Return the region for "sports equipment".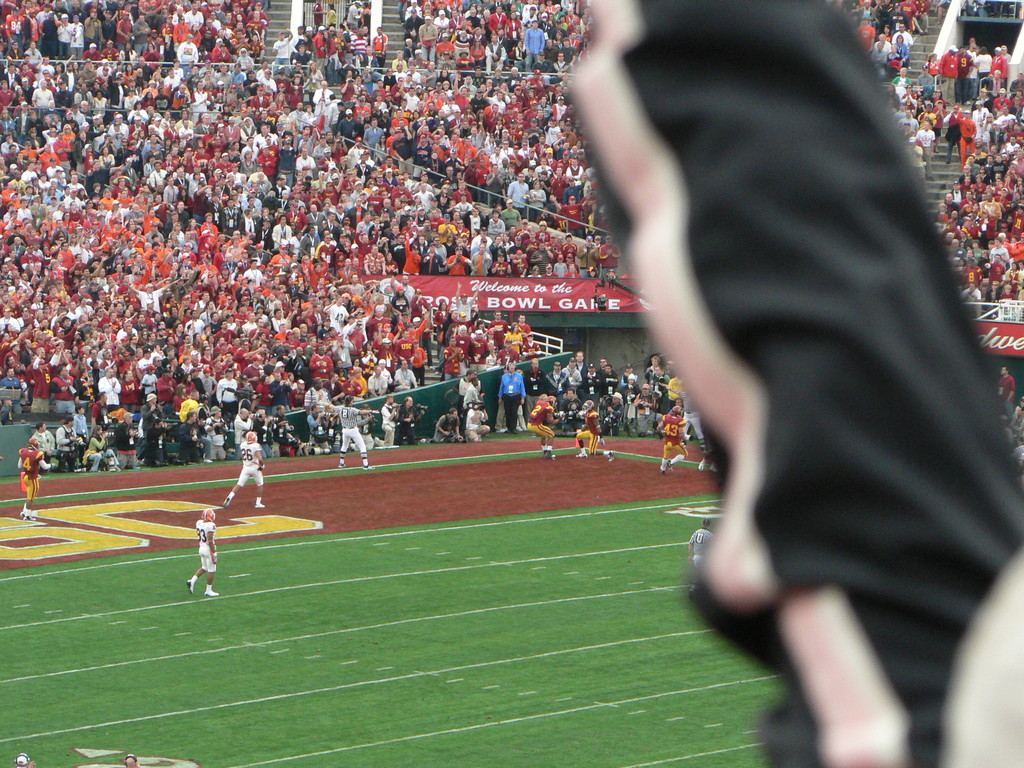
crop(668, 461, 673, 471).
